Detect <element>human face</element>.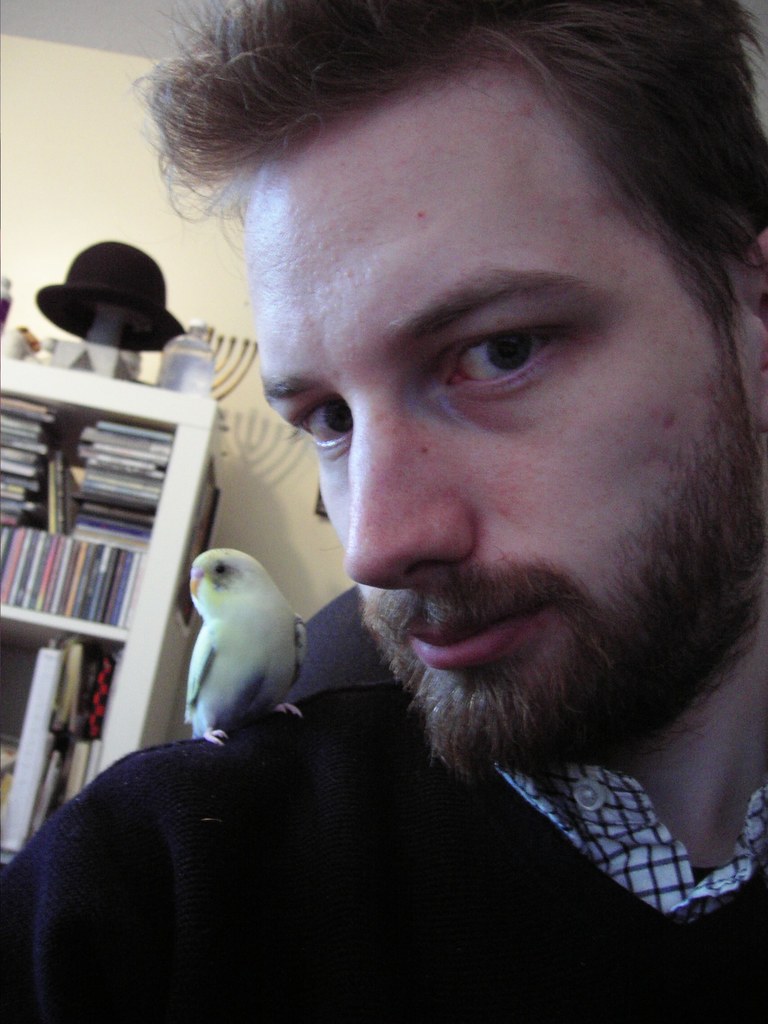
Detected at <region>243, 50, 766, 758</region>.
